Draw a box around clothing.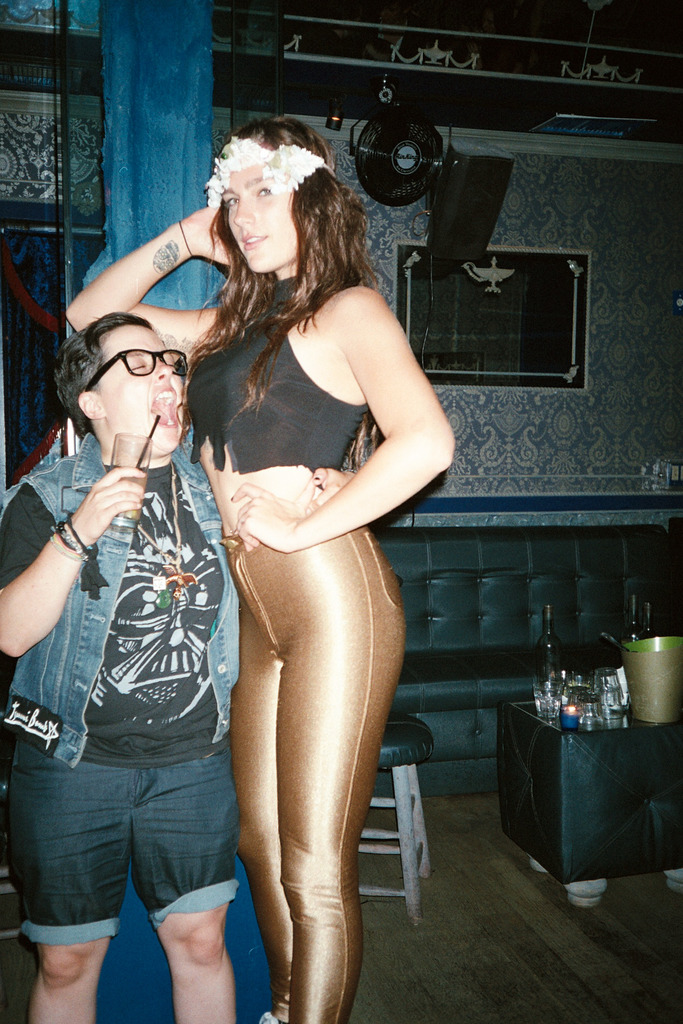
{"x1": 2, "y1": 423, "x2": 238, "y2": 951}.
